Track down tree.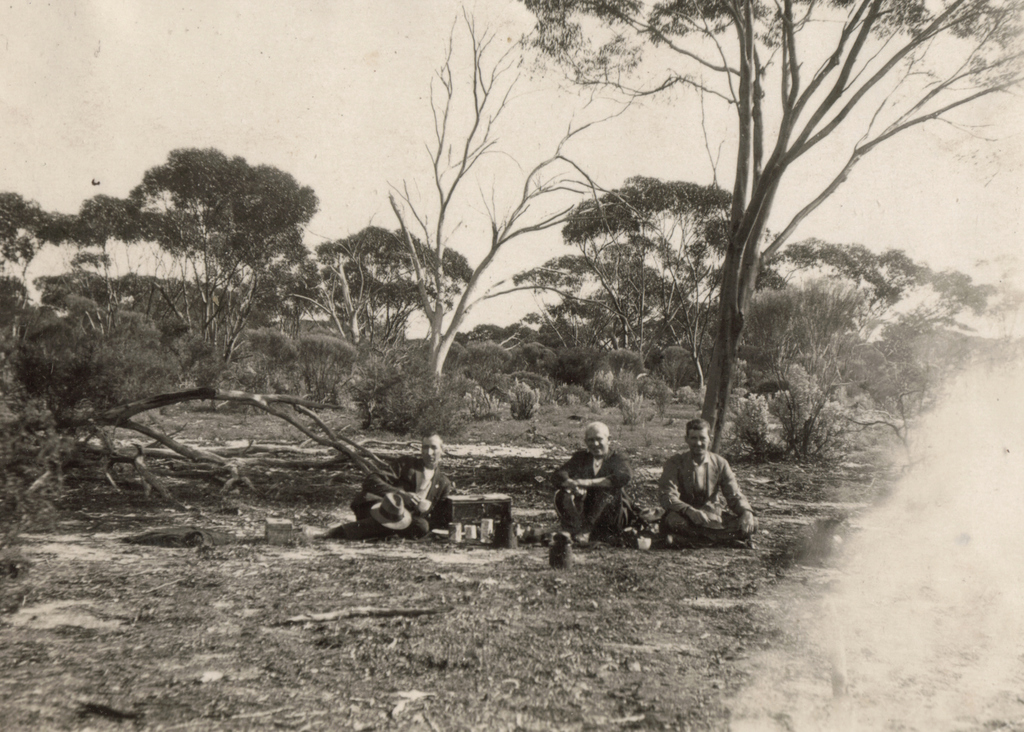
Tracked to (left=121, top=137, right=319, bottom=407).
